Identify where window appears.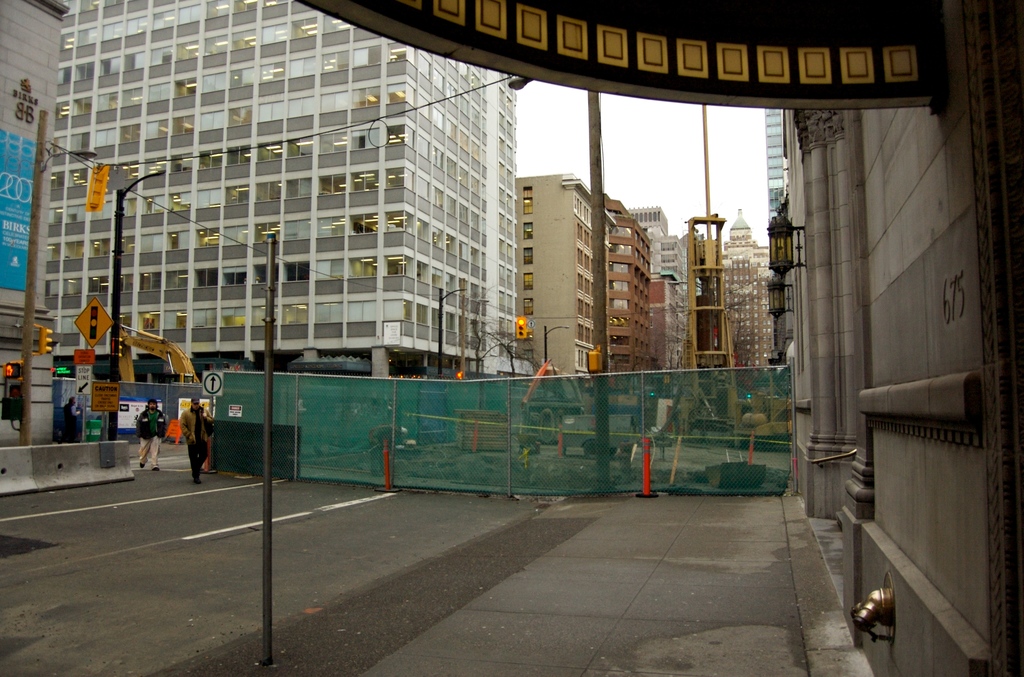
Appears at <region>229, 67, 259, 86</region>.
